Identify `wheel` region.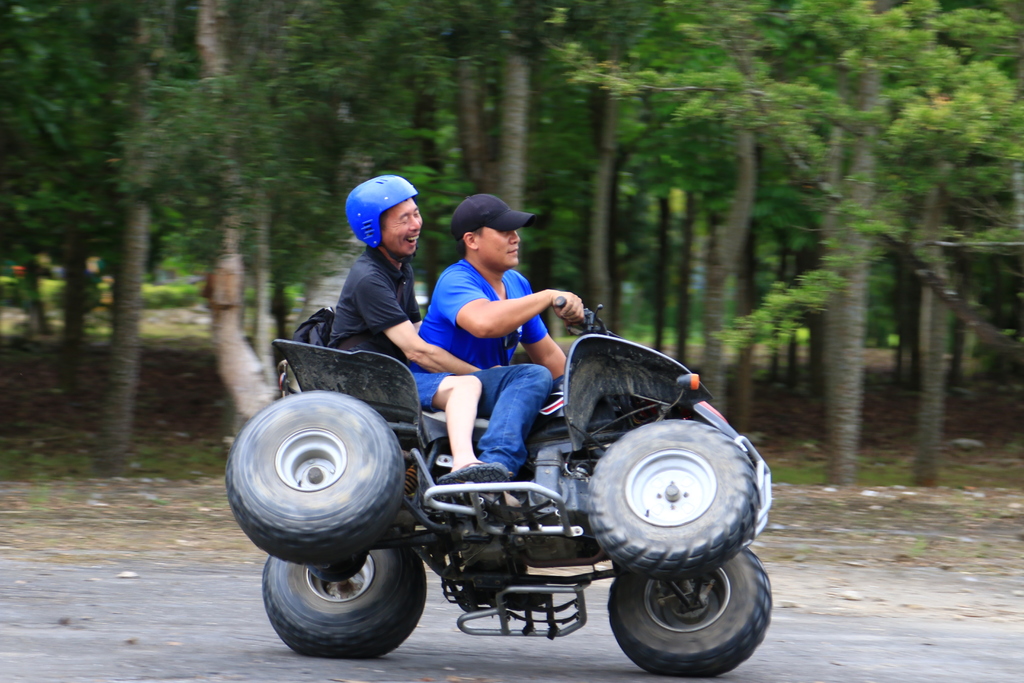
Region: (left=591, top=418, right=761, bottom=577).
